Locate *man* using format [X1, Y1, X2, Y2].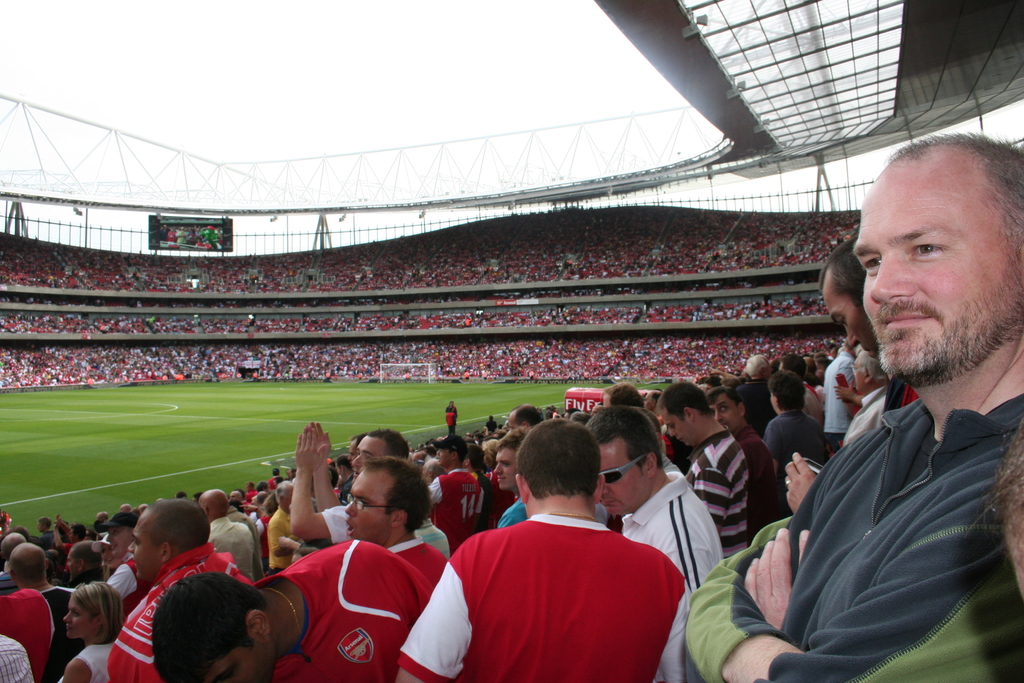
[492, 431, 526, 525].
